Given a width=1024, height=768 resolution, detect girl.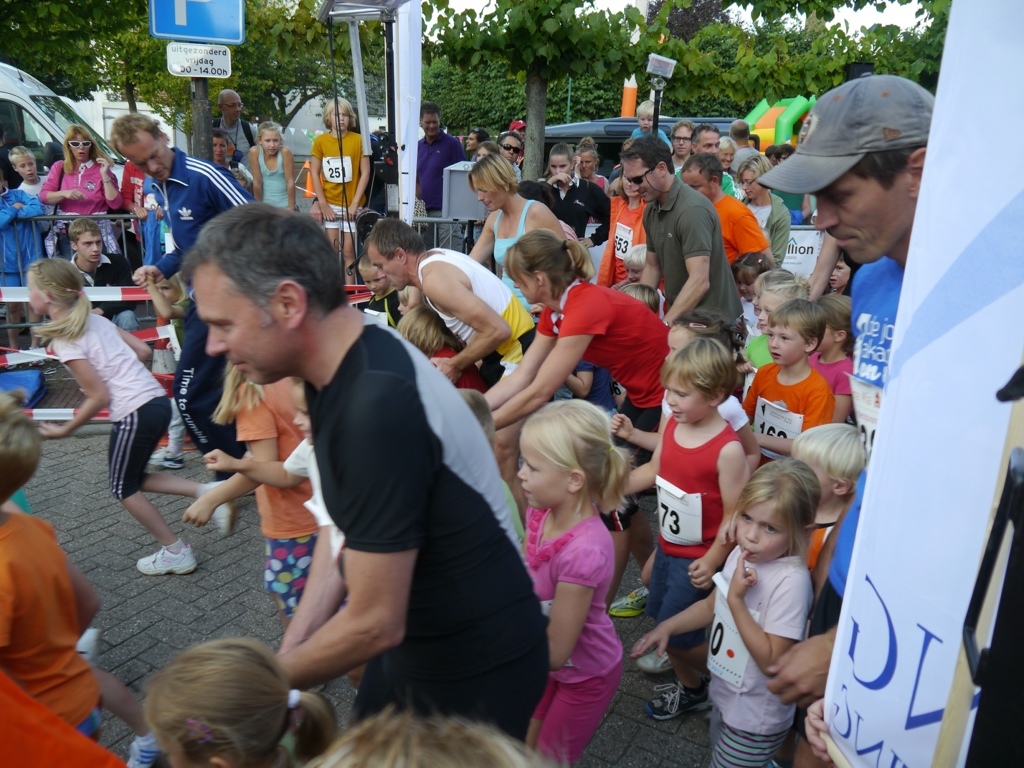
region(826, 250, 852, 298).
